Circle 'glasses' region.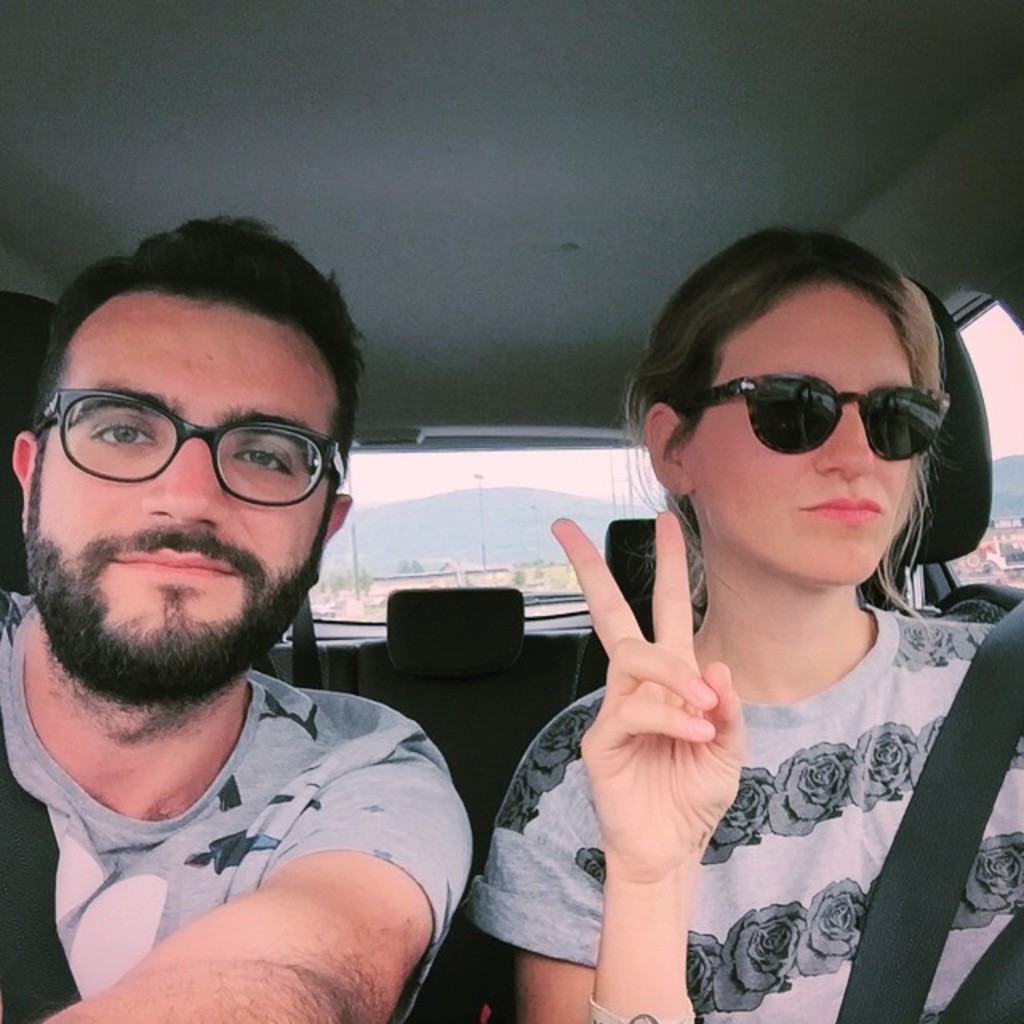
Region: BBox(38, 381, 349, 504).
